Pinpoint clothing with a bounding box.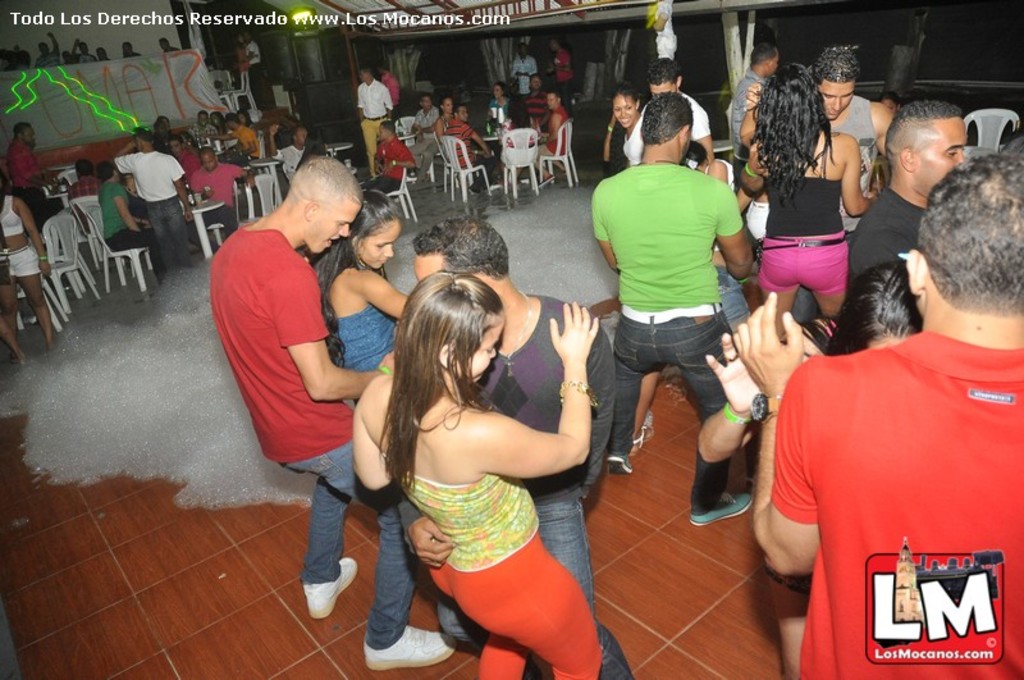
[10,145,36,183].
